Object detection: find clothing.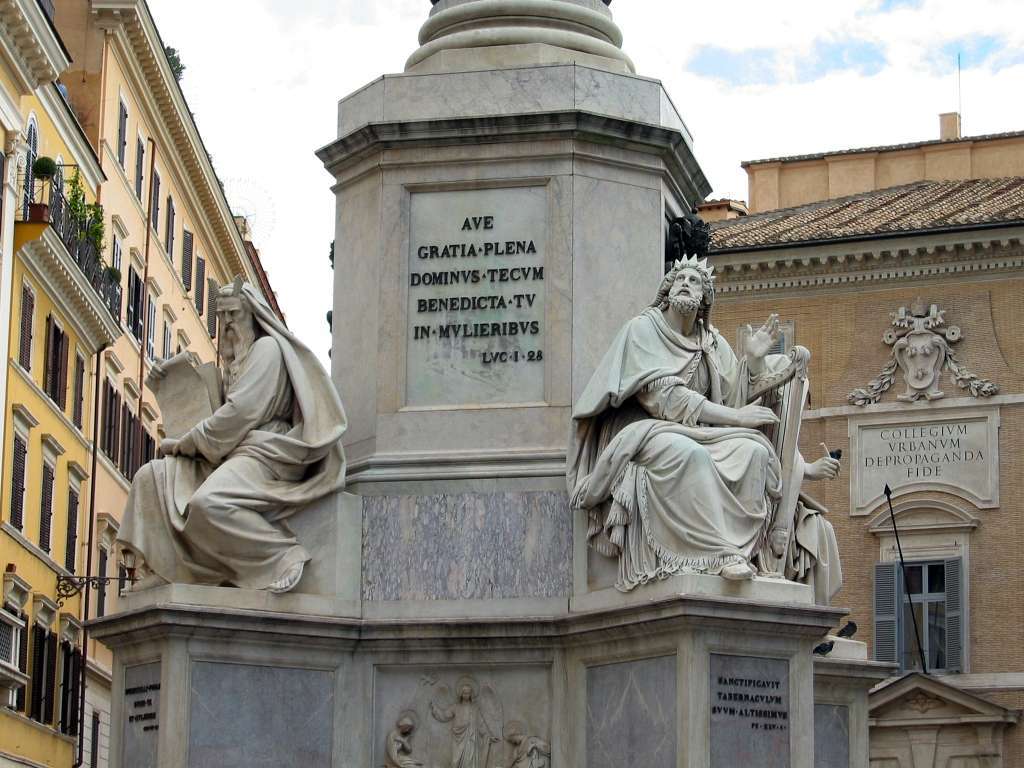
<region>569, 285, 827, 605</region>.
